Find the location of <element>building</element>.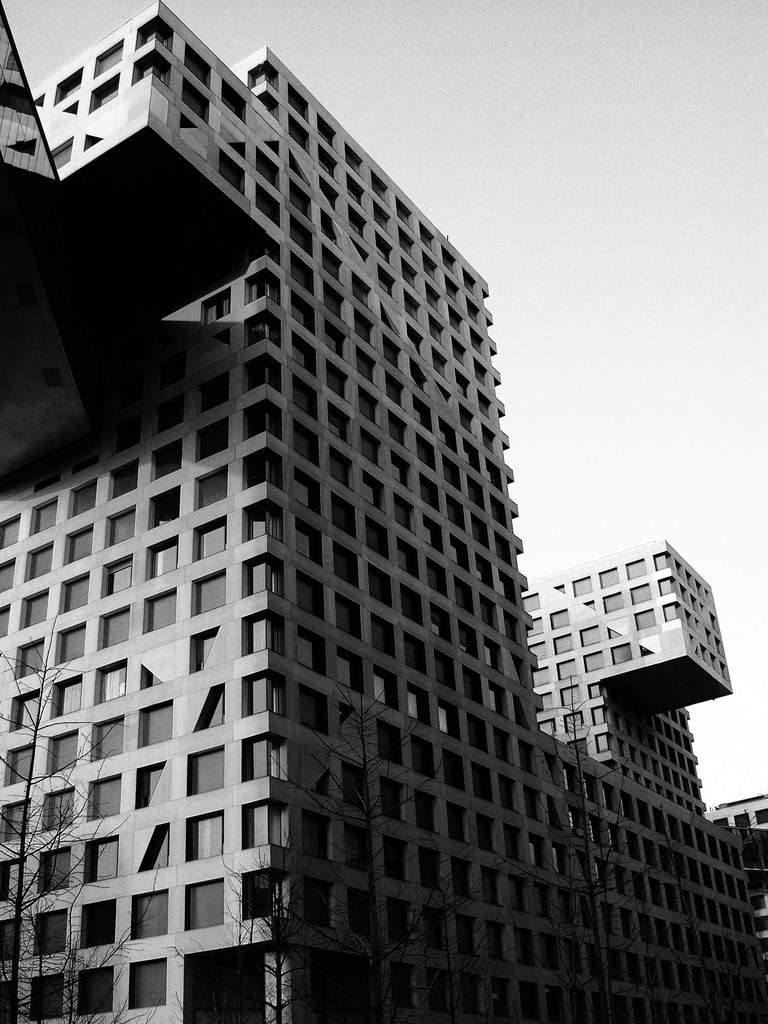
Location: (2,1,765,1023).
